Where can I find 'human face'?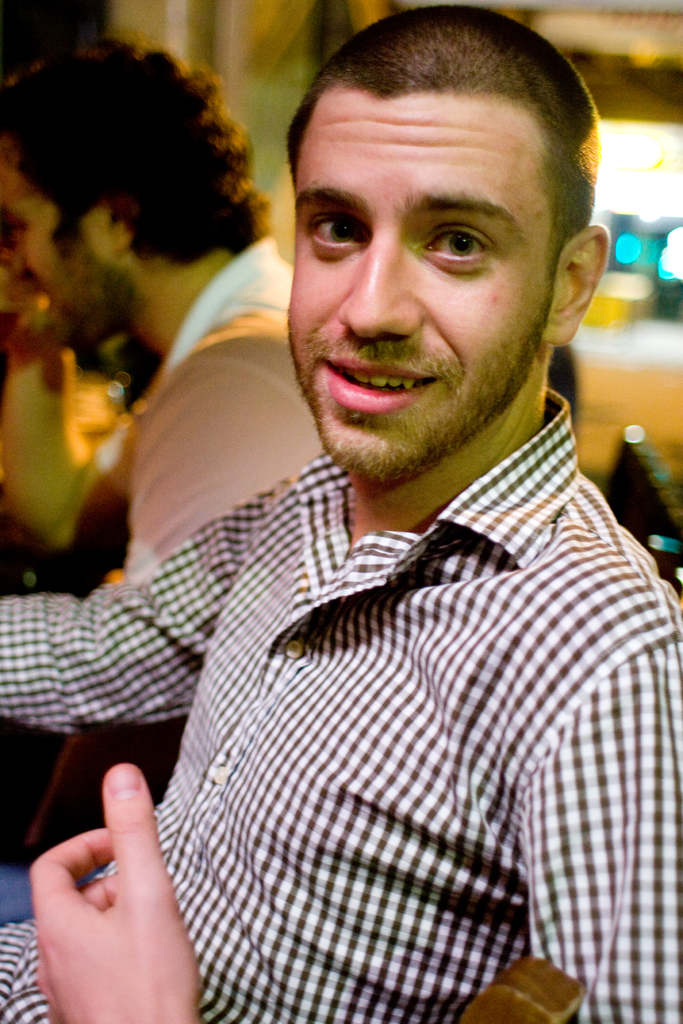
You can find it at left=290, top=87, right=554, bottom=481.
